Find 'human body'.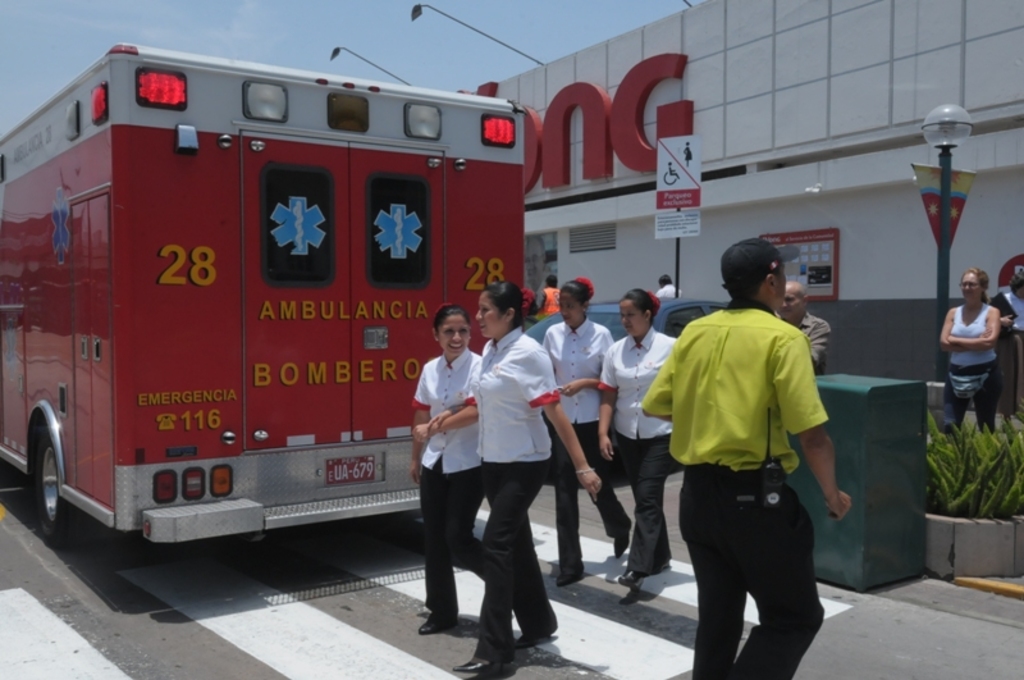
(x1=598, y1=283, x2=675, y2=595).
